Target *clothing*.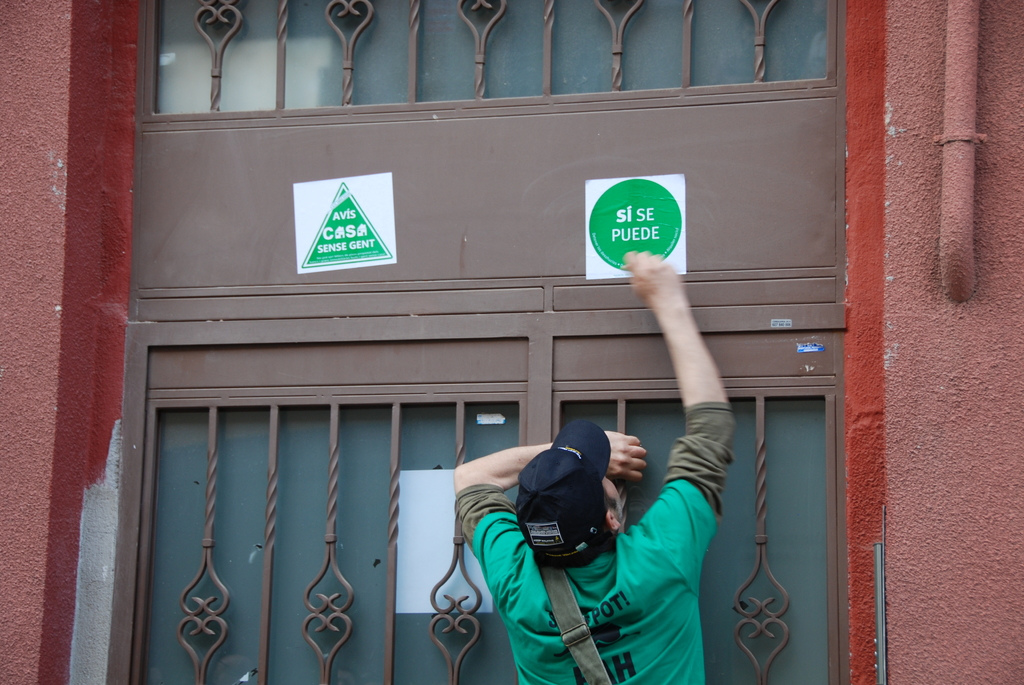
Target region: bbox=[451, 403, 725, 659].
